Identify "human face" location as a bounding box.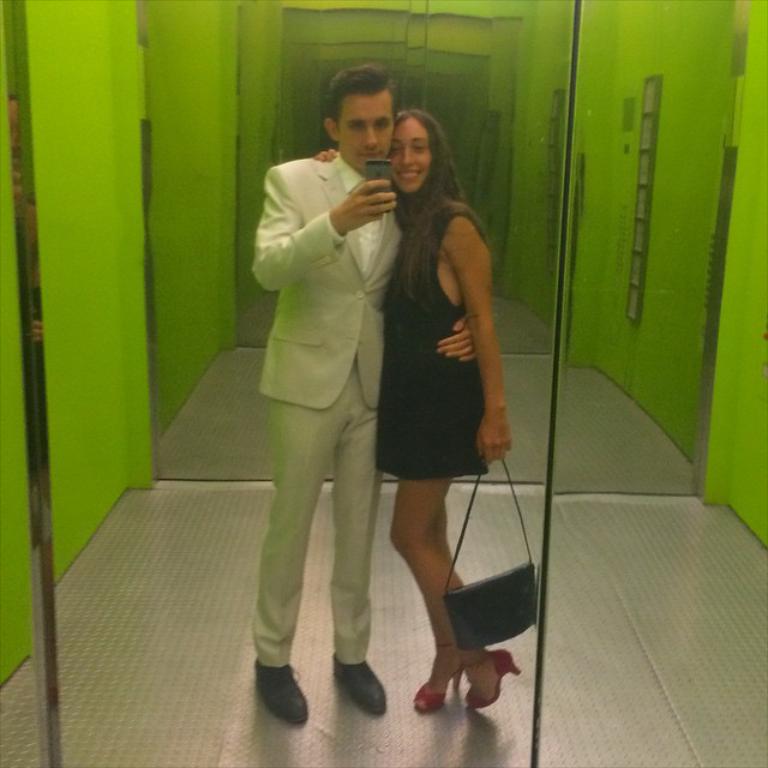
(x1=341, y1=92, x2=395, y2=176).
